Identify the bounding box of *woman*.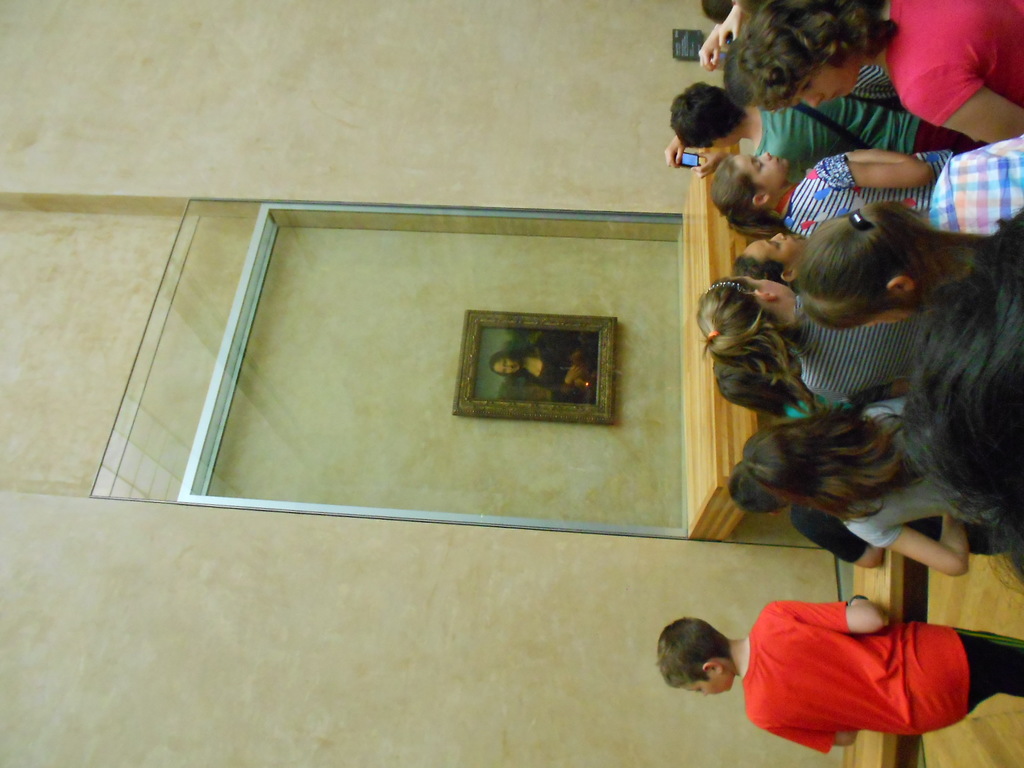
bbox=[903, 204, 1023, 589].
